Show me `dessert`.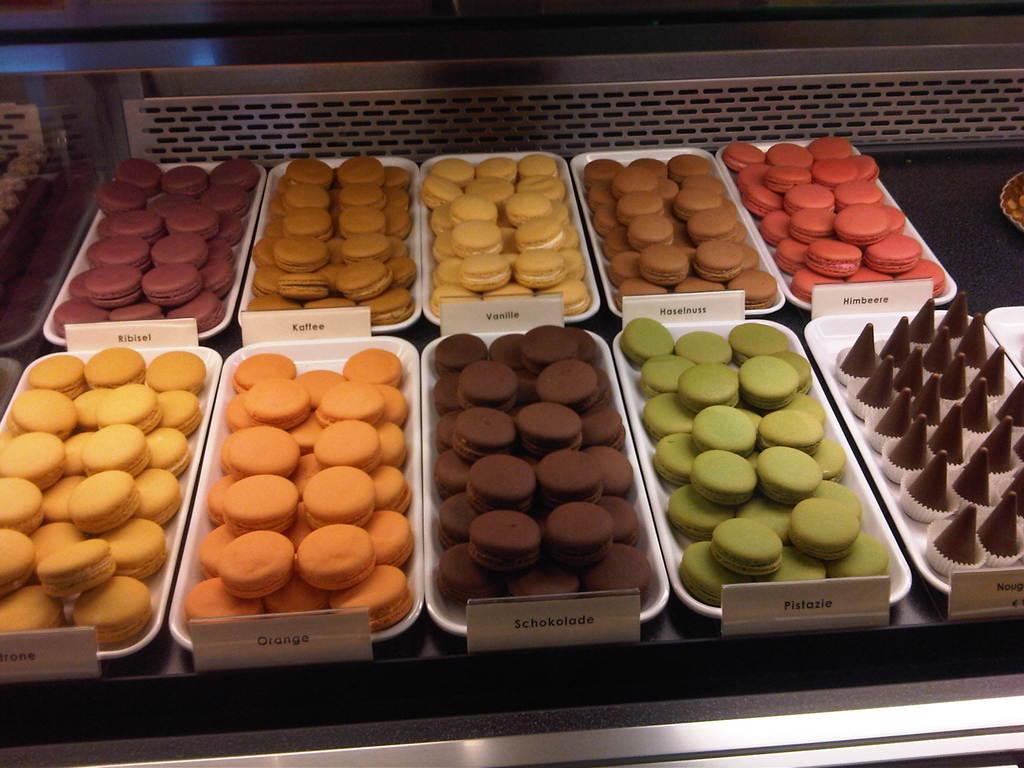
`dessert` is here: BBox(547, 502, 616, 563).
